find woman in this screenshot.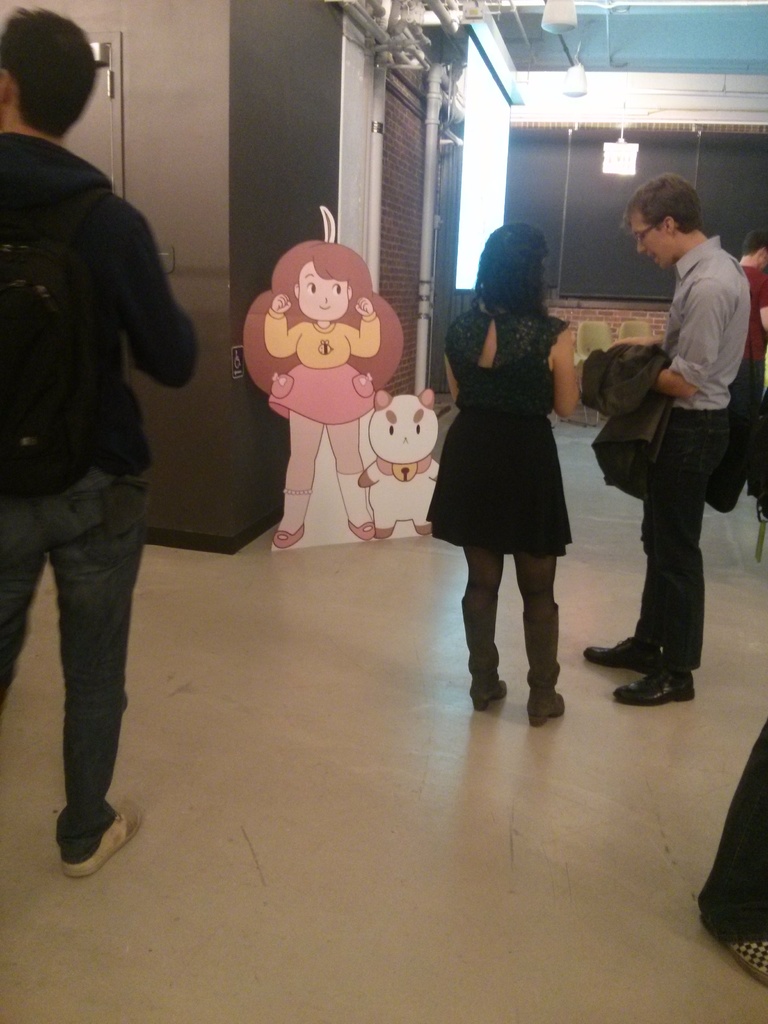
The bounding box for woman is locate(437, 223, 603, 689).
